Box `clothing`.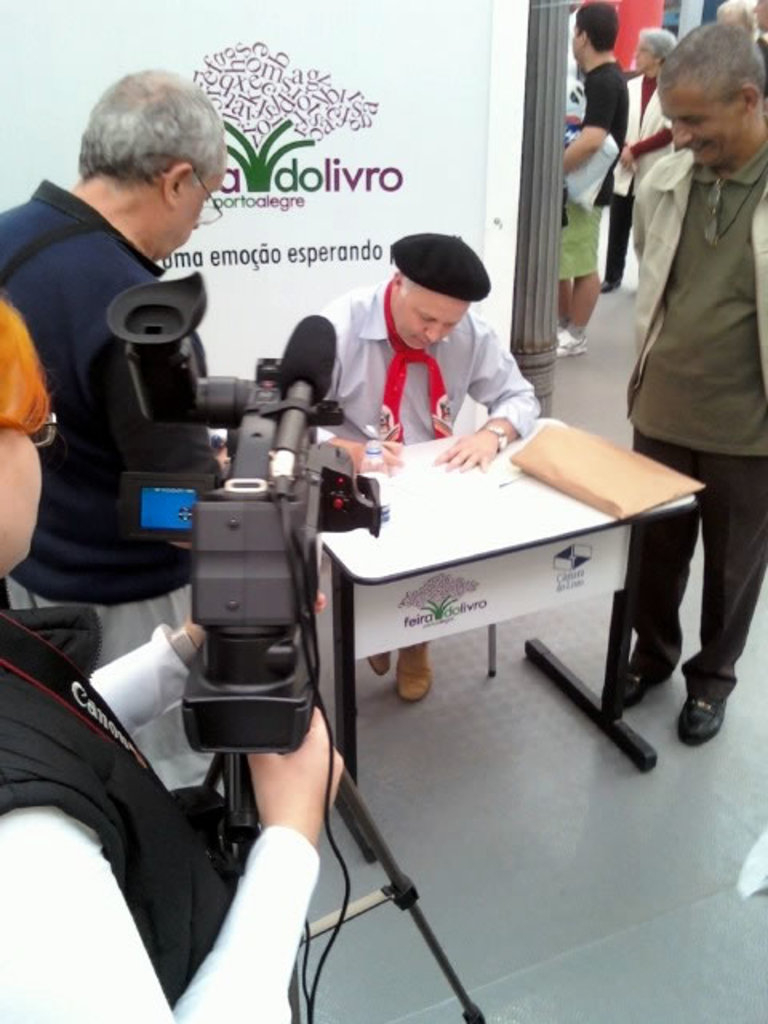
box(0, 605, 317, 1022).
